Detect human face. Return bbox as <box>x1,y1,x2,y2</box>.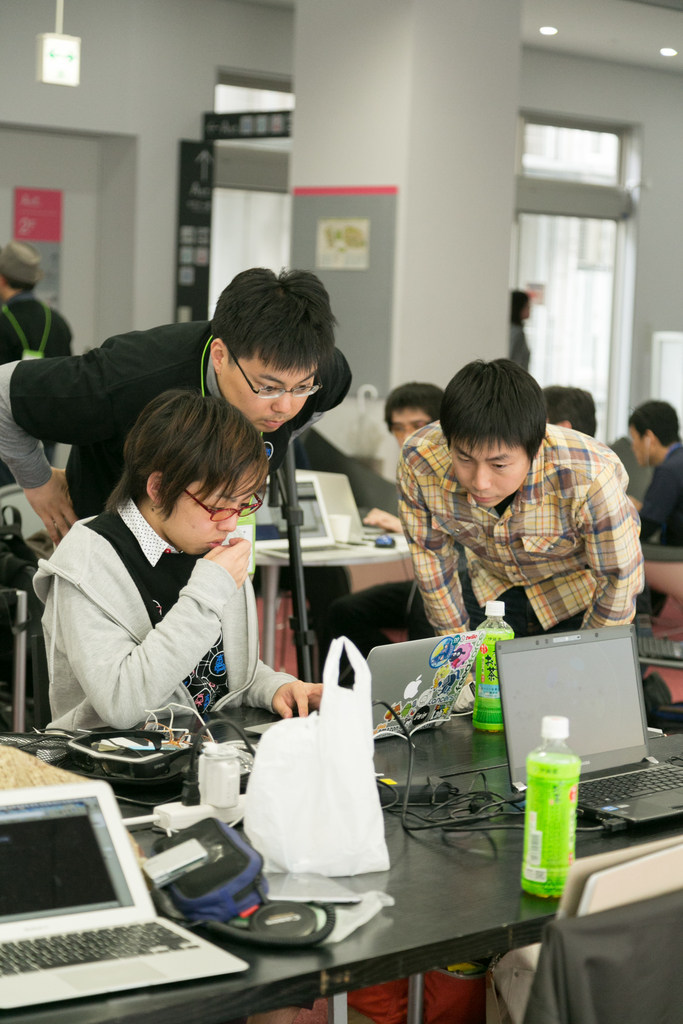
<box>172,467,246,554</box>.
